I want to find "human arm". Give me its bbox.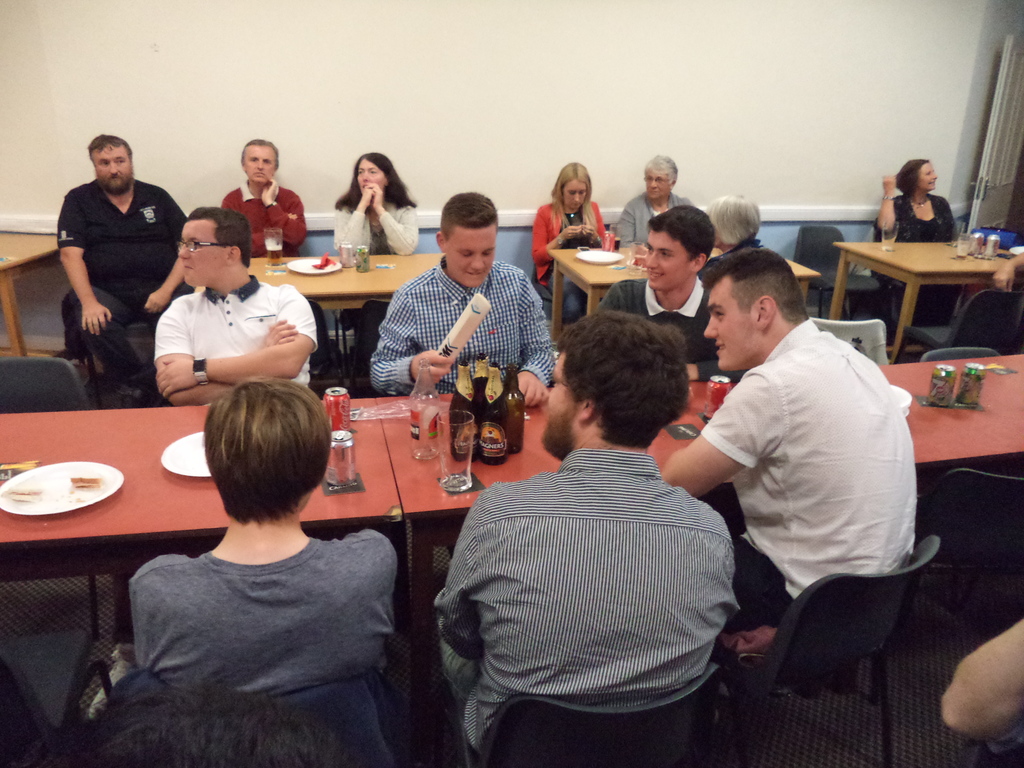
<bbox>135, 544, 187, 651</bbox>.
